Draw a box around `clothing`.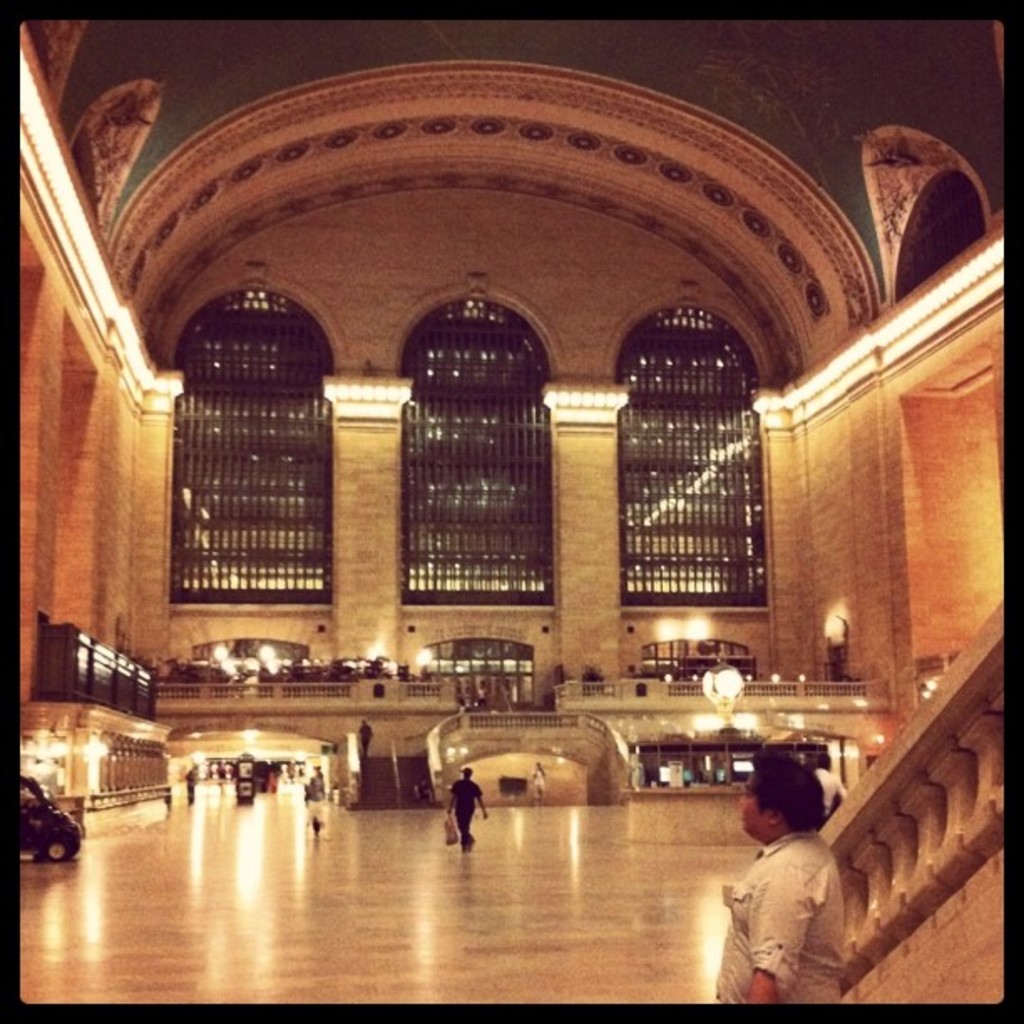
detection(174, 766, 199, 805).
